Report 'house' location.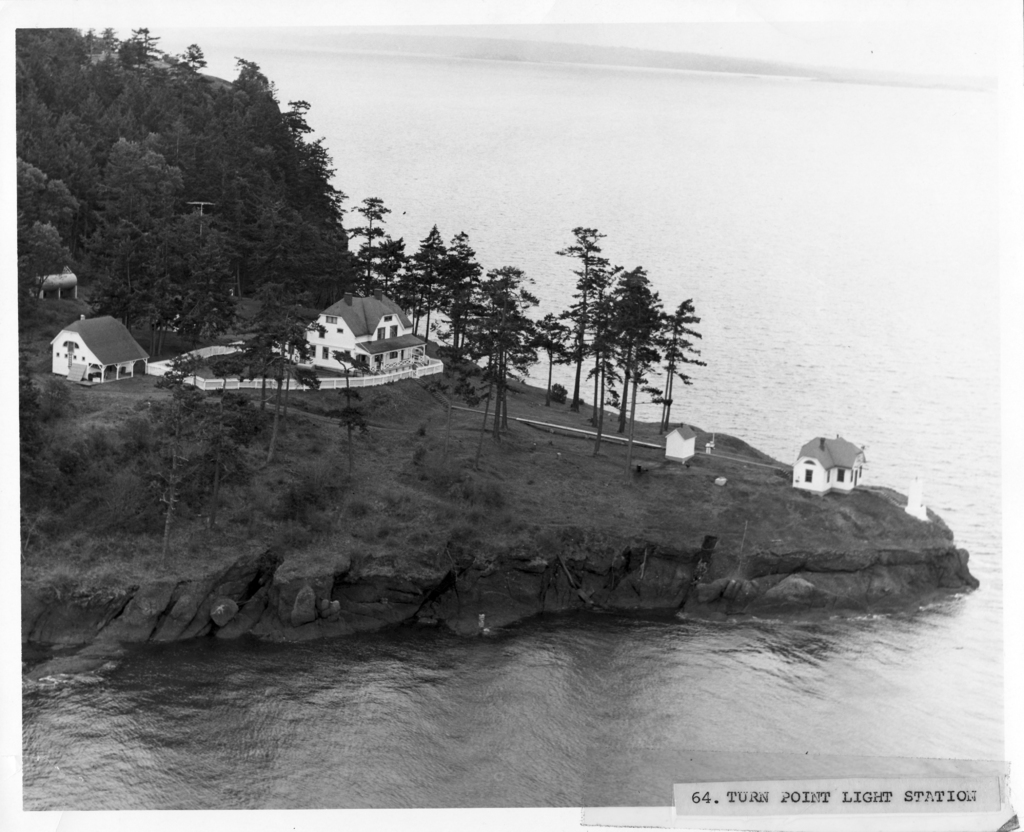
Report: detection(42, 269, 79, 300).
